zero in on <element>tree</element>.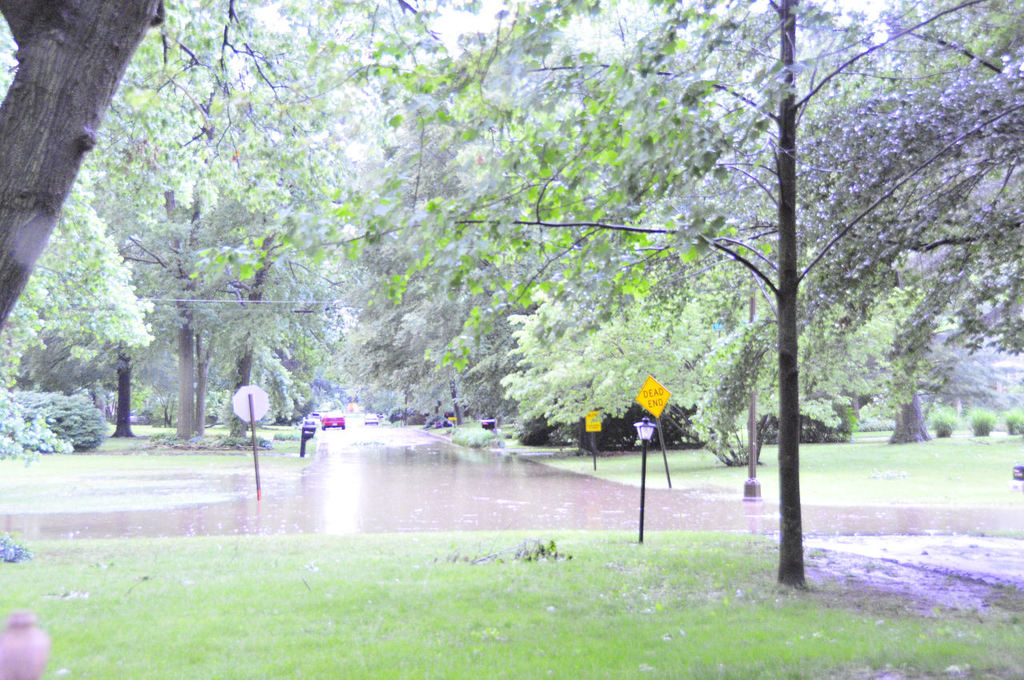
Zeroed in: box=[0, 0, 166, 335].
